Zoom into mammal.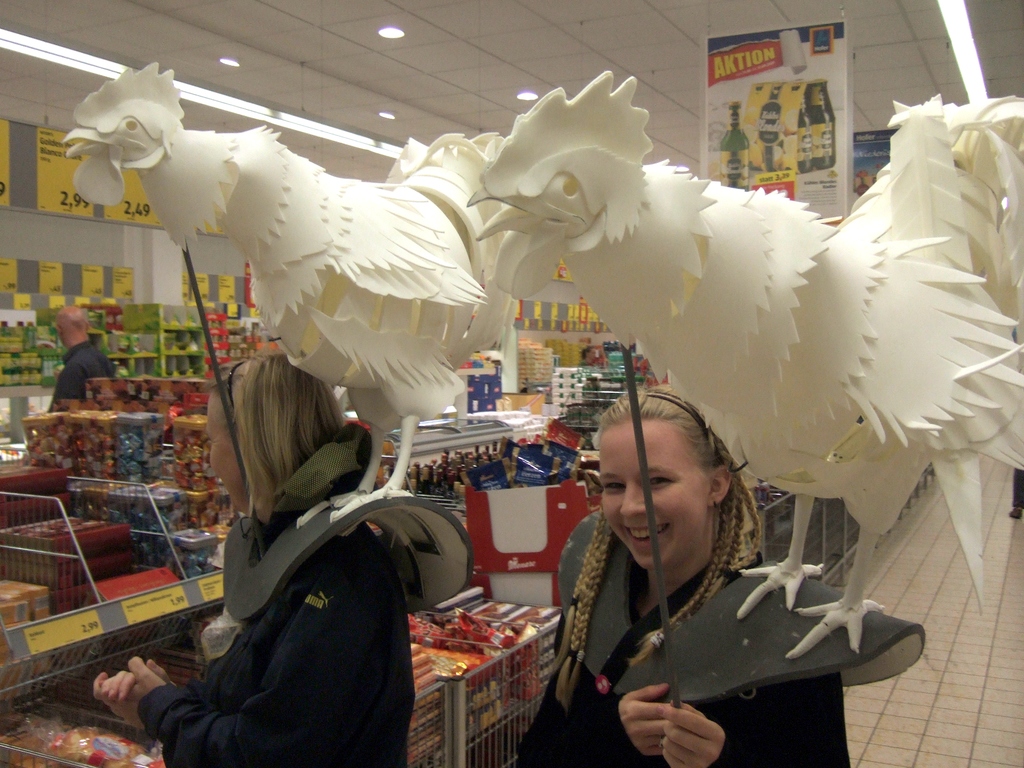
Zoom target: BBox(34, 305, 112, 414).
